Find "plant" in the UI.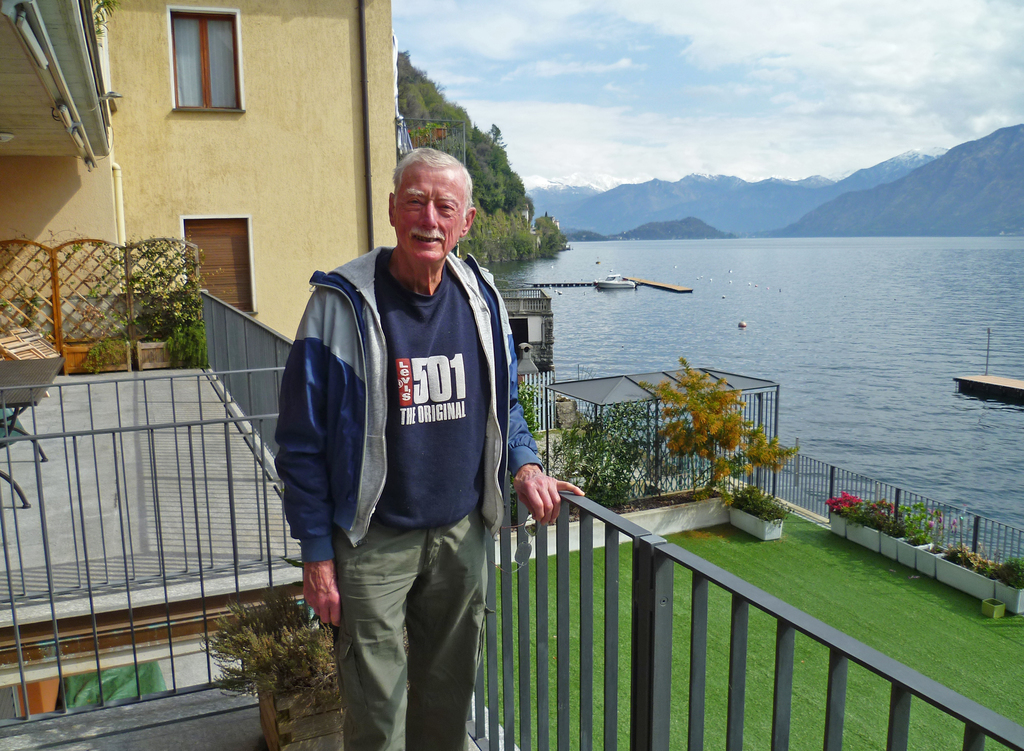
UI element at bbox=(13, 292, 35, 332).
